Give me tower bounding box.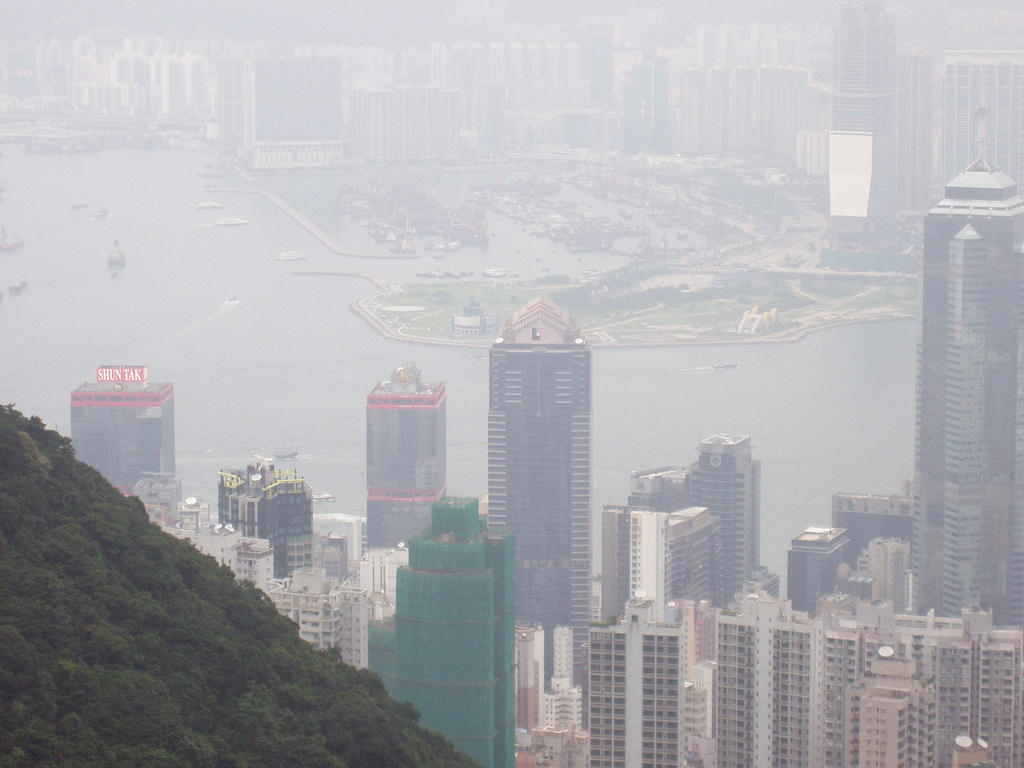
[472,265,608,611].
